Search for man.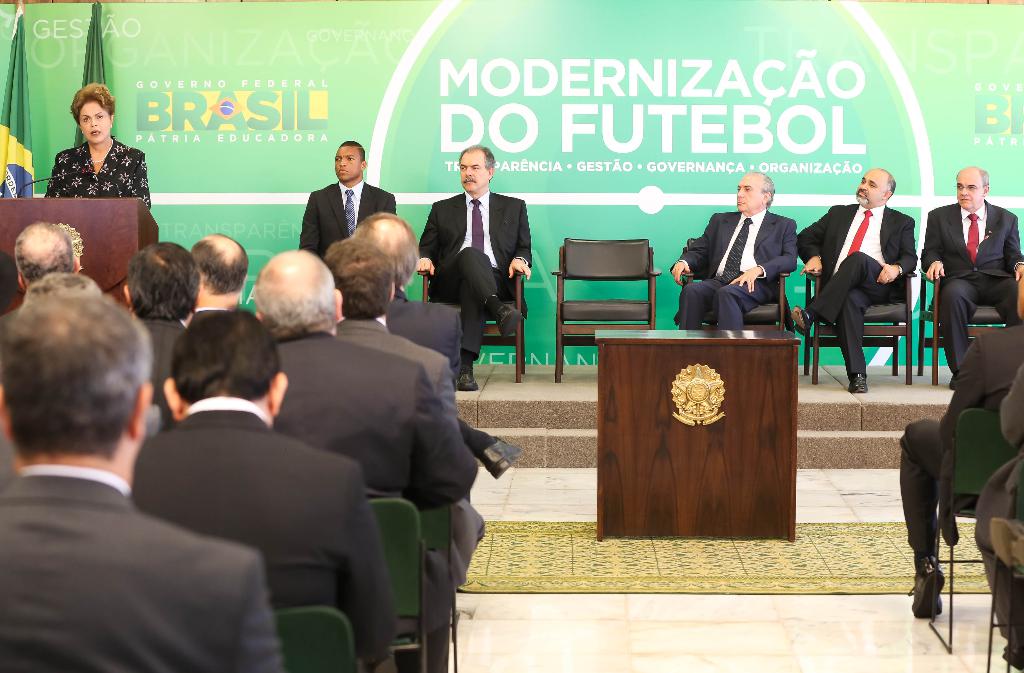
Found at select_region(666, 172, 799, 330).
